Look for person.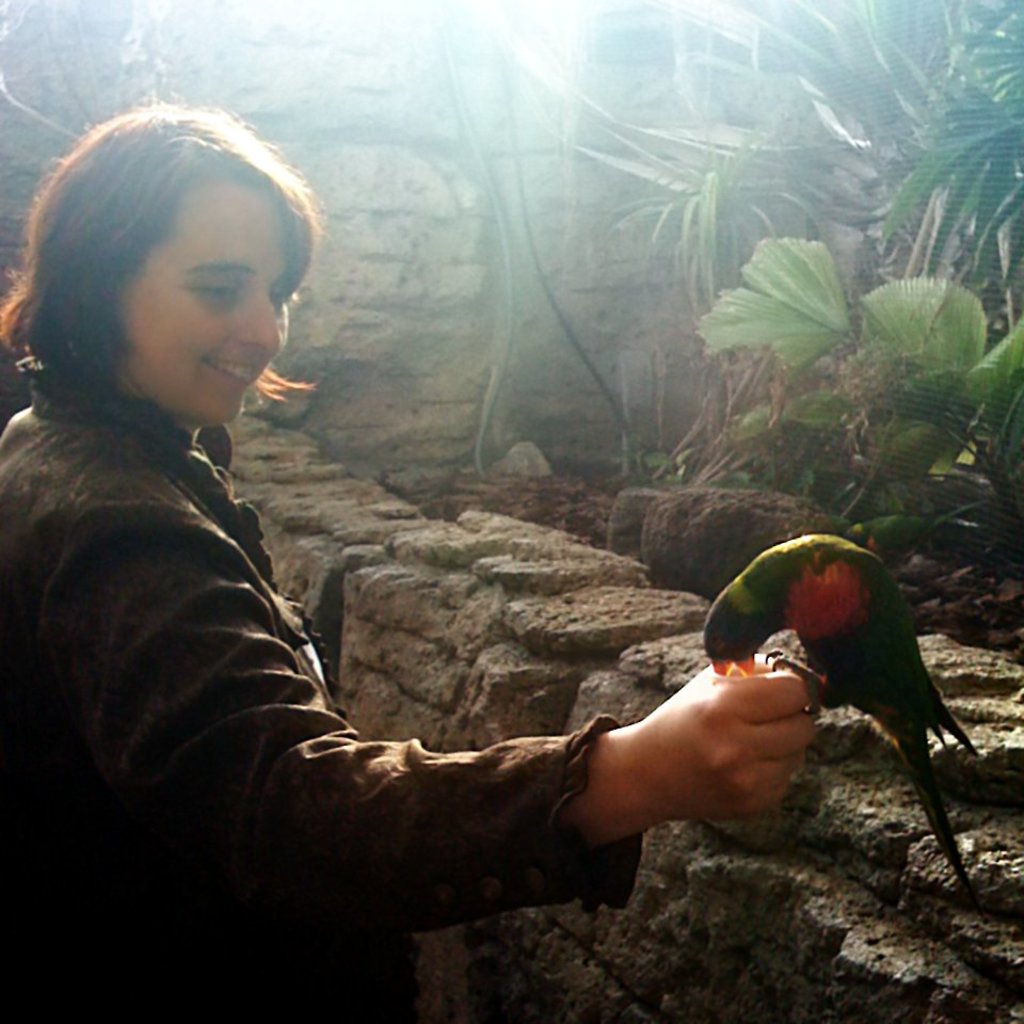
Found: [62,150,802,973].
